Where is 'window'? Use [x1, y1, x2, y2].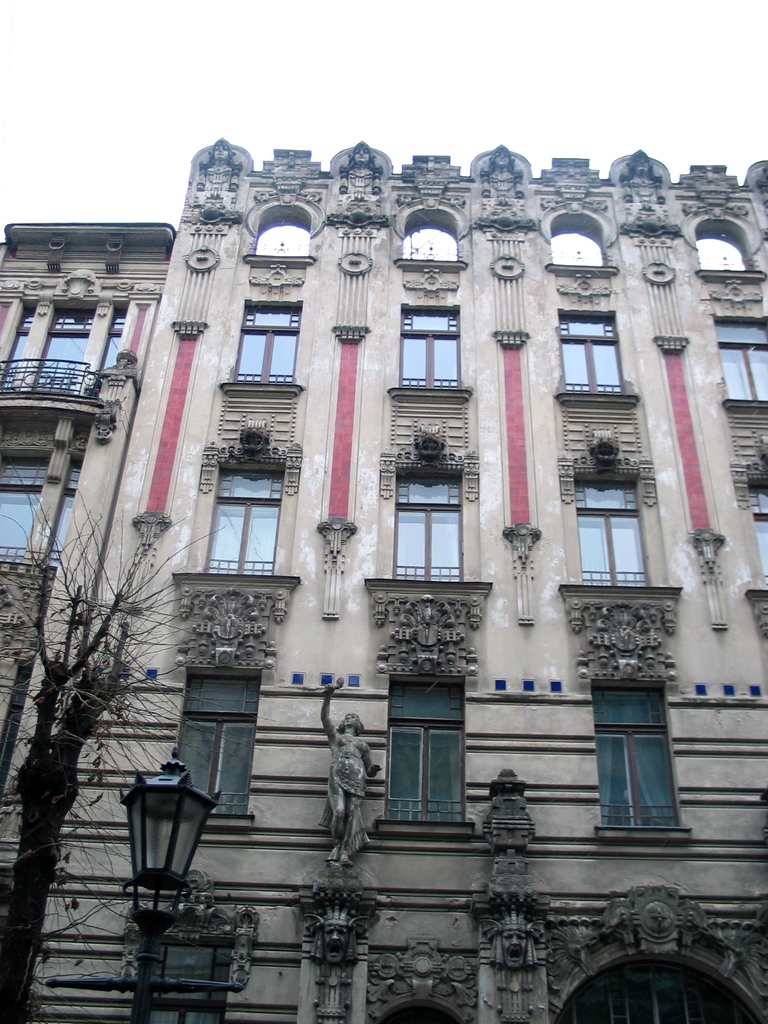
[391, 474, 482, 589].
